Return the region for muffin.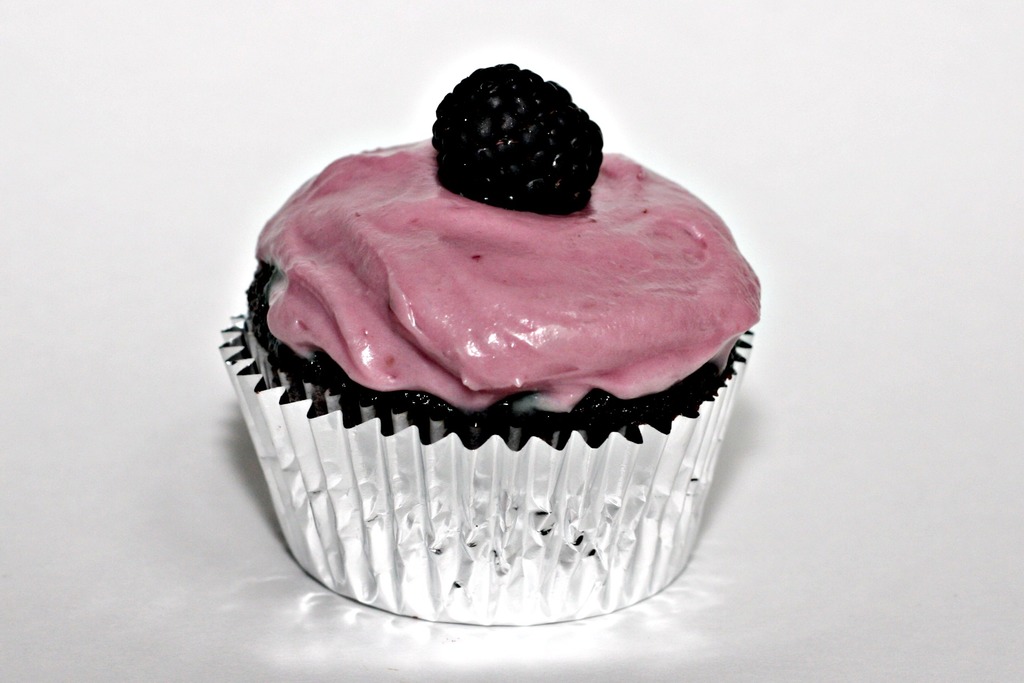
box(219, 83, 813, 641).
